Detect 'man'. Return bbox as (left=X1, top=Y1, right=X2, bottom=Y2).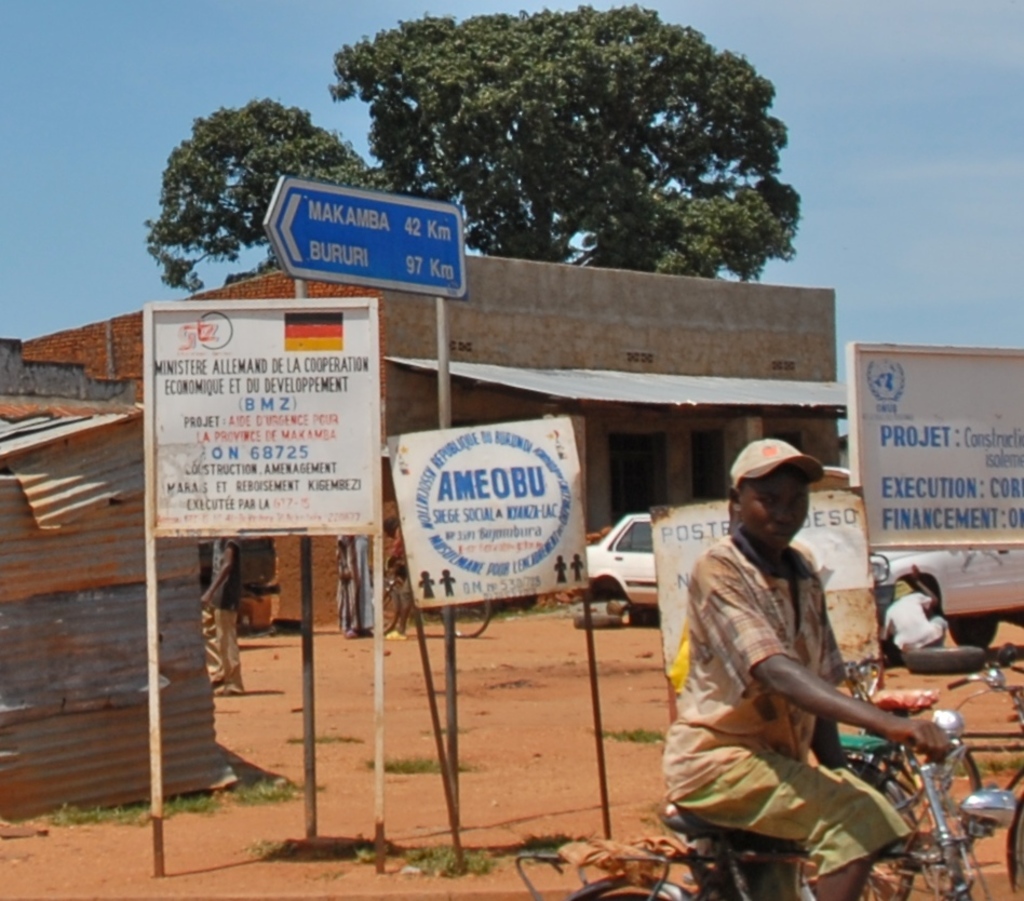
(left=875, top=580, right=960, bottom=658).
